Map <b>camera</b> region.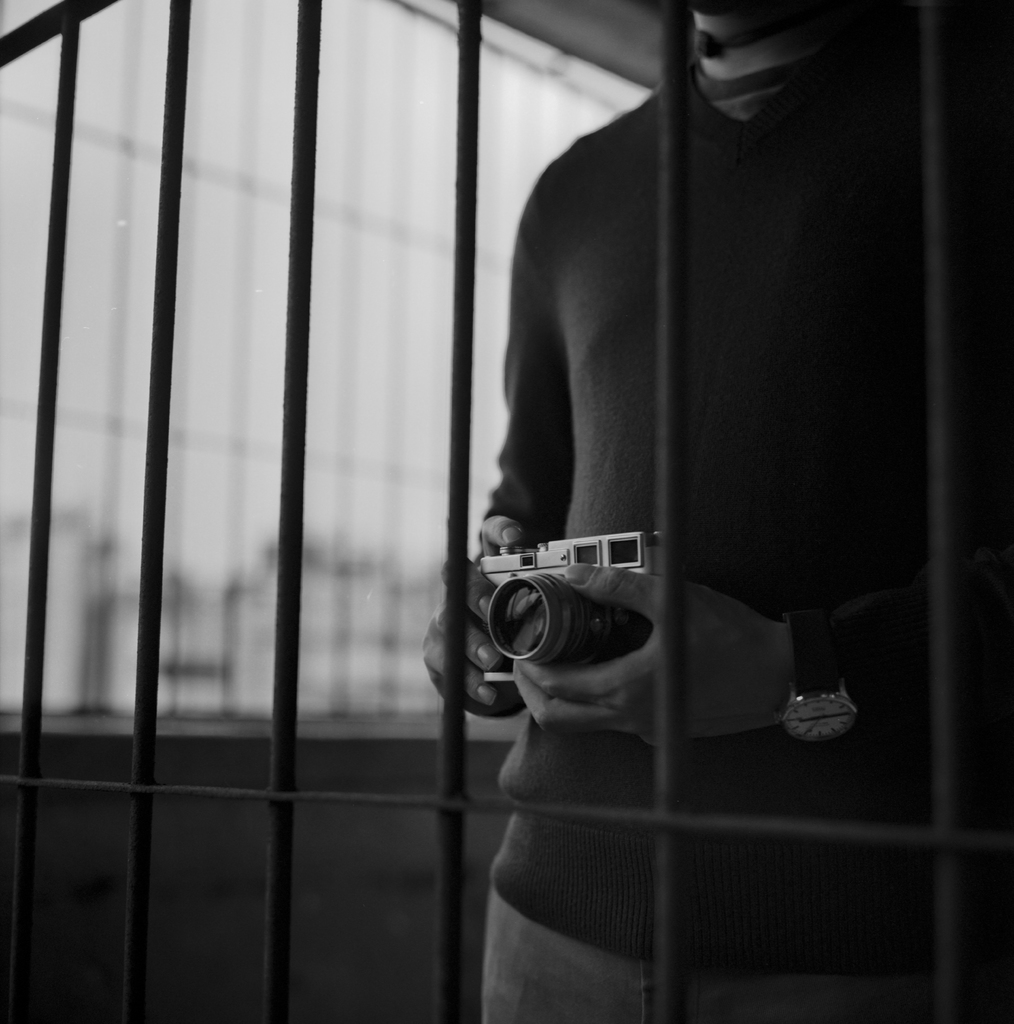
Mapped to region(456, 502, 719, 691).
